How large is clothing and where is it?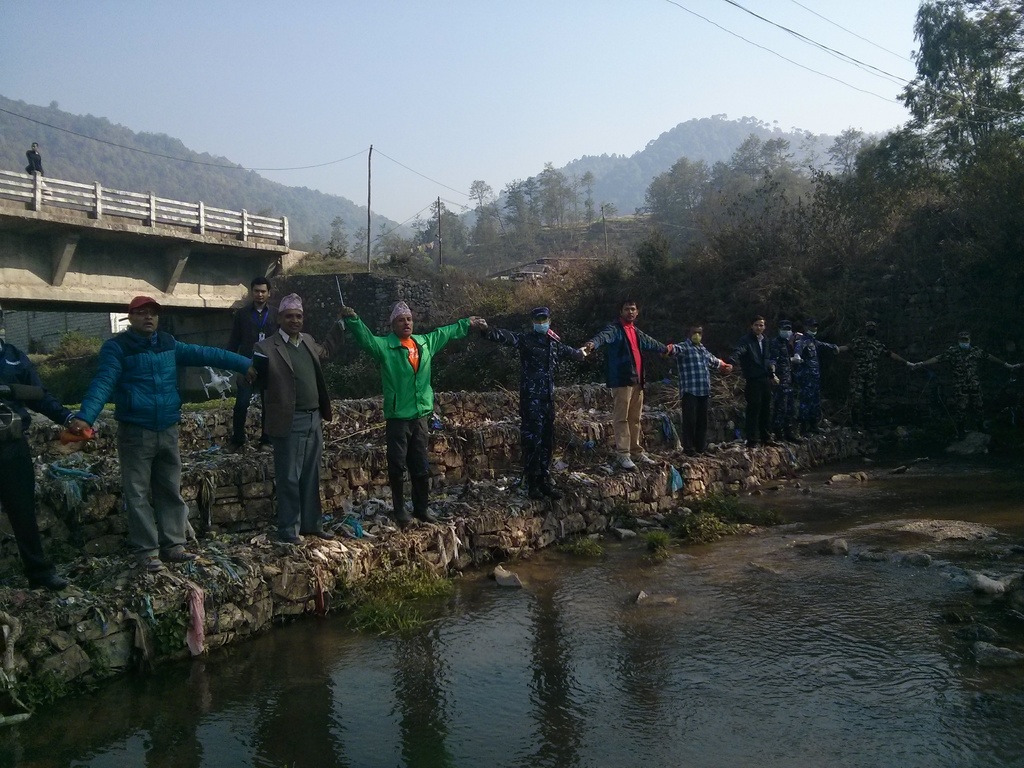
Bounding box: {"x1": 673, "y1": 339, "x2": 723, "y2": 457}.
